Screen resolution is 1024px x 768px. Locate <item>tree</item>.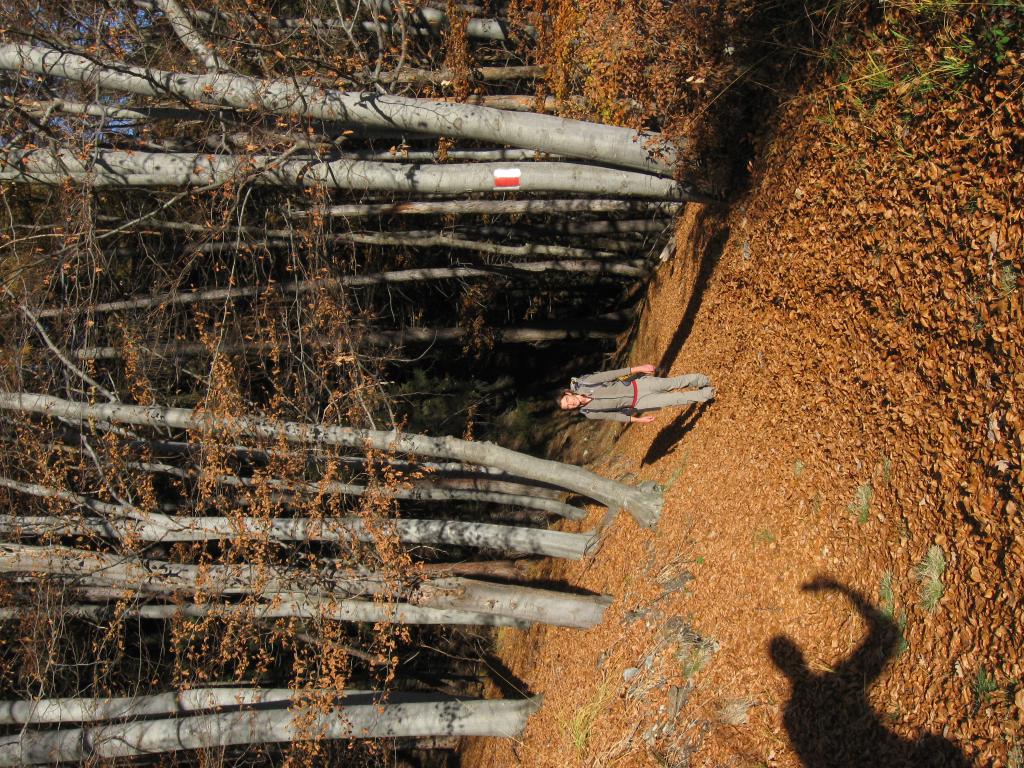
BBox(18, 268, 607, 348).
